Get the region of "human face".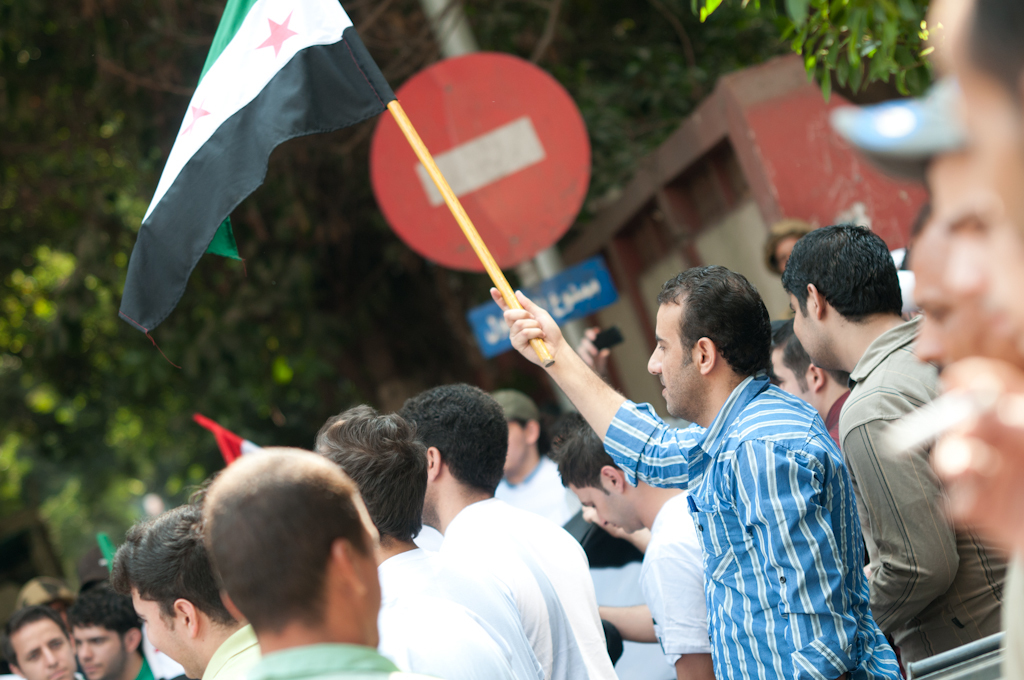
[916, 240, 969, 369].
